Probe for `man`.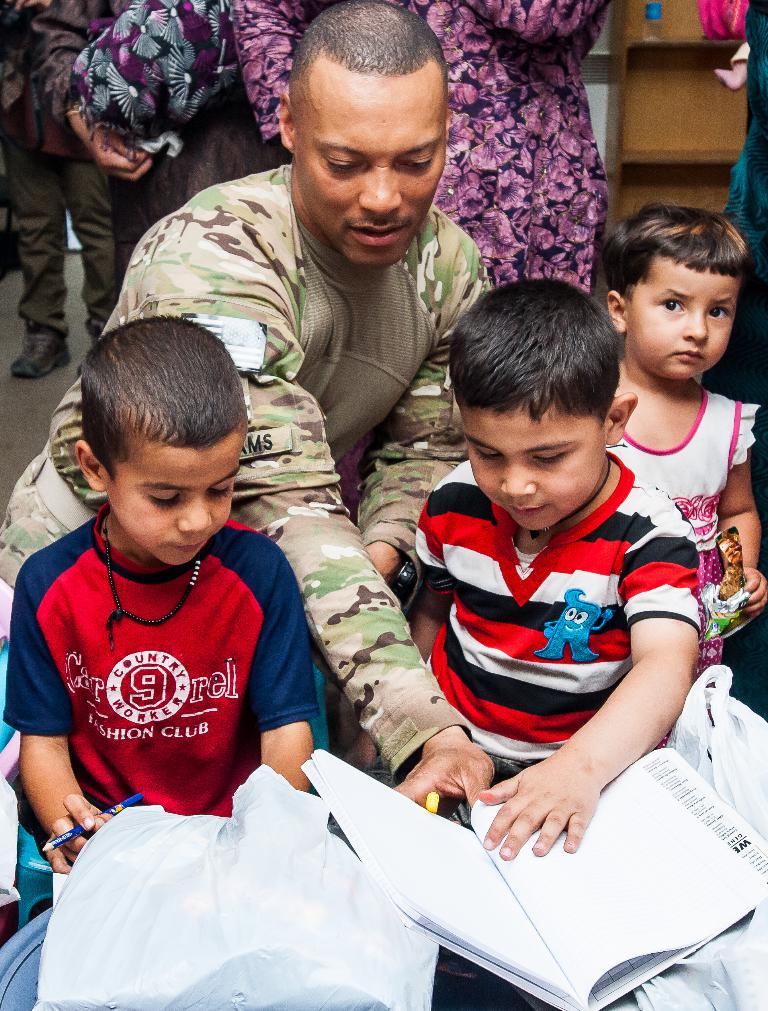
Probe result: 0/0/499/818.
